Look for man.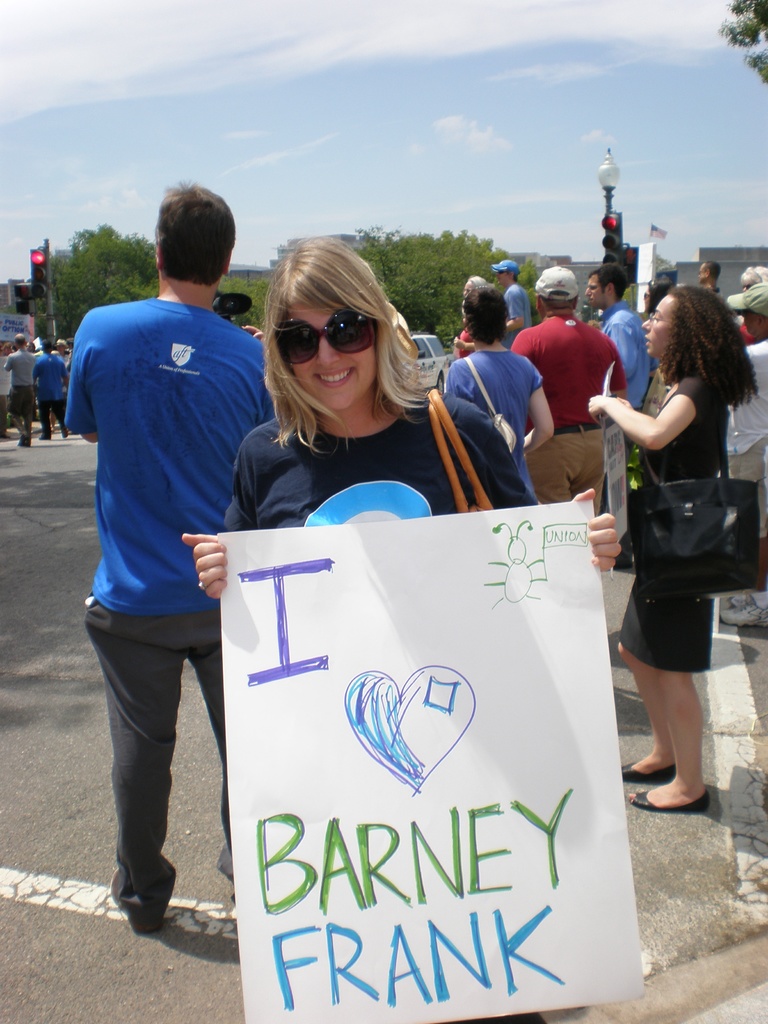
Found: Rect(587, 266, 655, 535).
